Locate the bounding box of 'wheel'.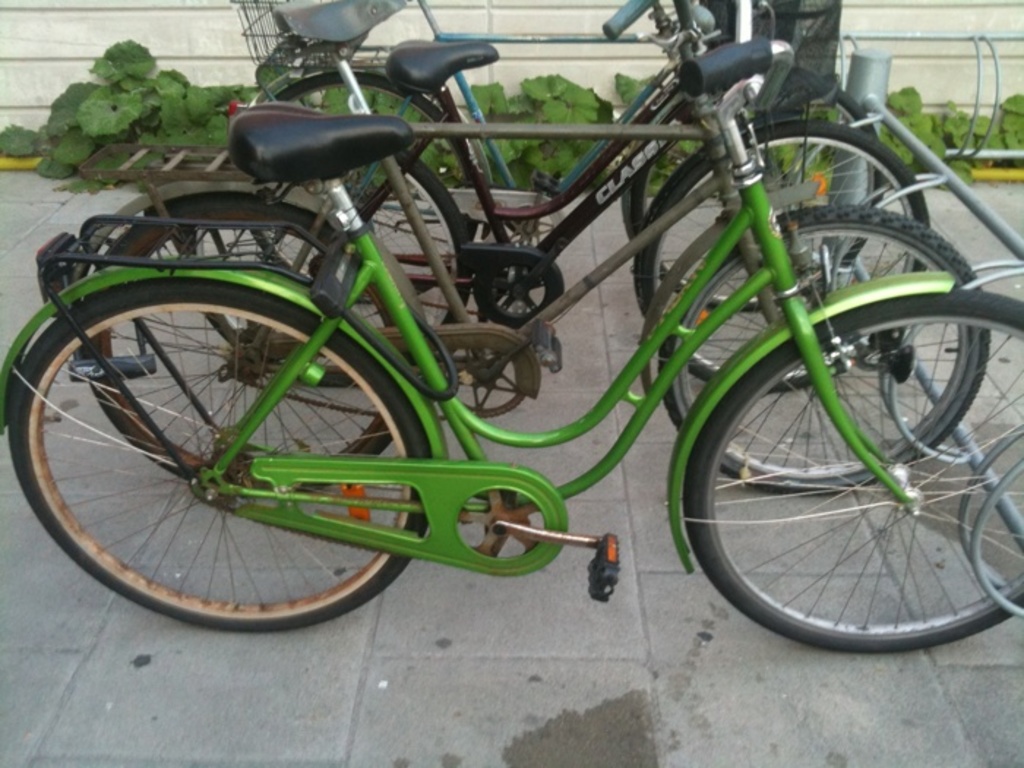
Bounding box: l=661, t=202, r=989, b=492.
